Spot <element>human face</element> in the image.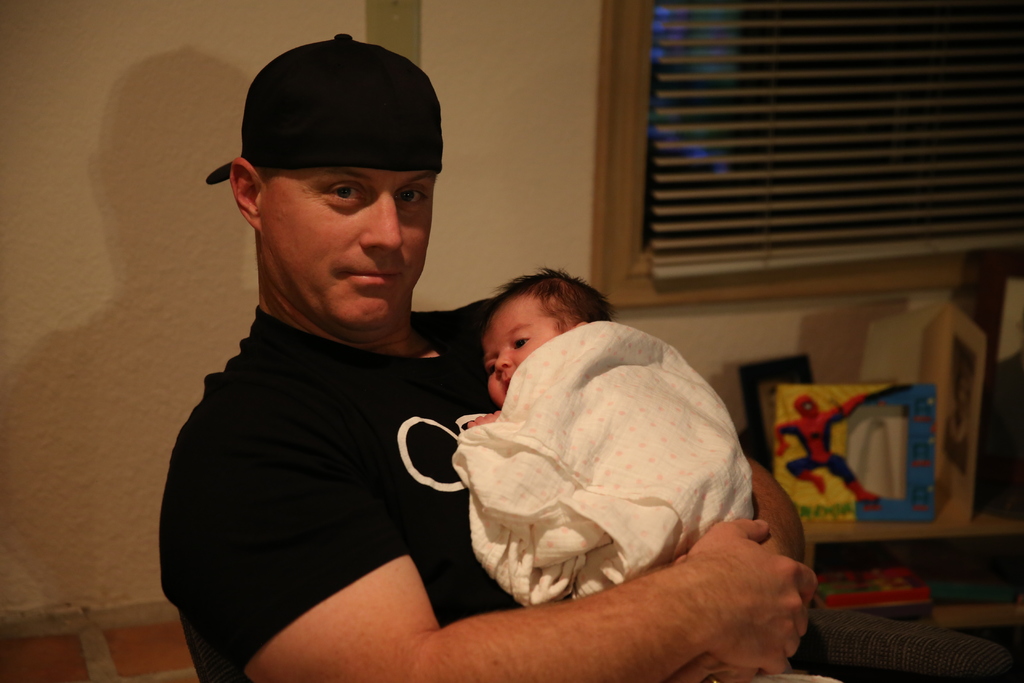
<element>human face</element> found at pyautogui.locateOnScreen(483, 296, 557, 393).
